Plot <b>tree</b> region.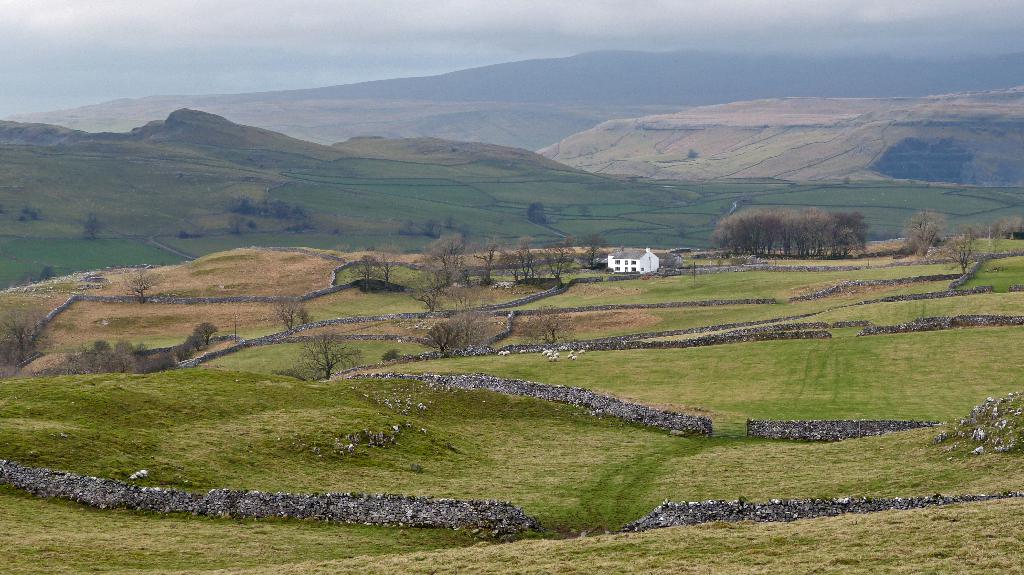
Plotted at left=501, top=297, right=586, bottom=355.
